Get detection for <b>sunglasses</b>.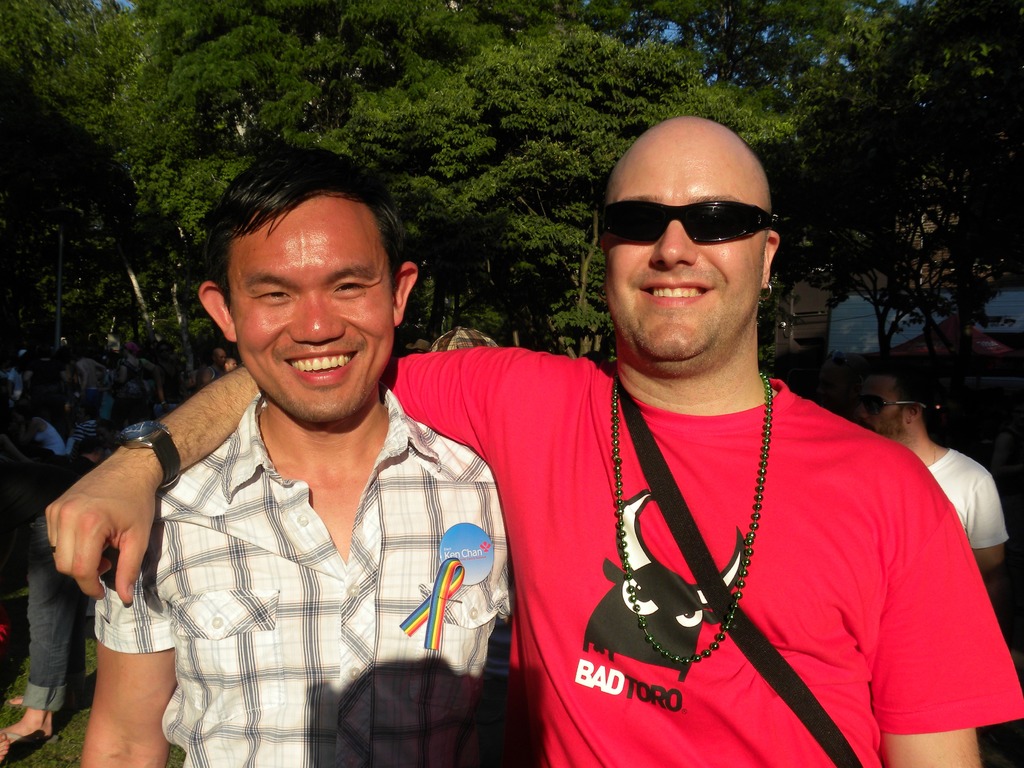
Detection: <bbox>594, 199, 785, 246</bbox>.
